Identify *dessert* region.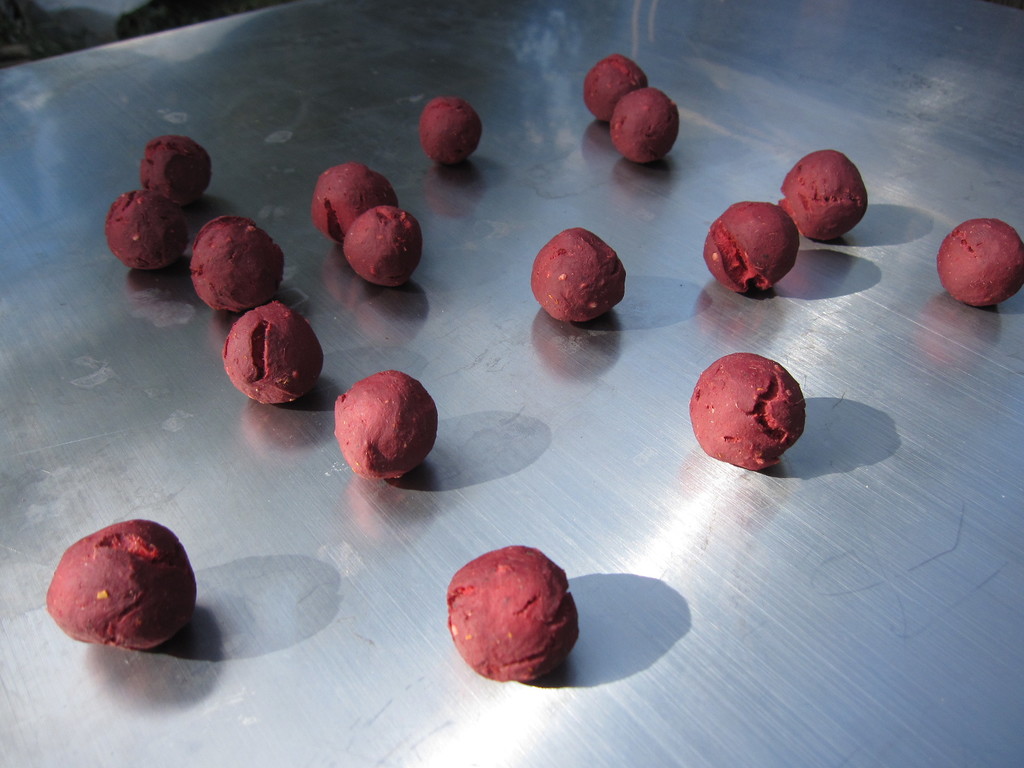
Region: {"x1": 532, "y1": 230, "x2": 625, "y2": 319}.
